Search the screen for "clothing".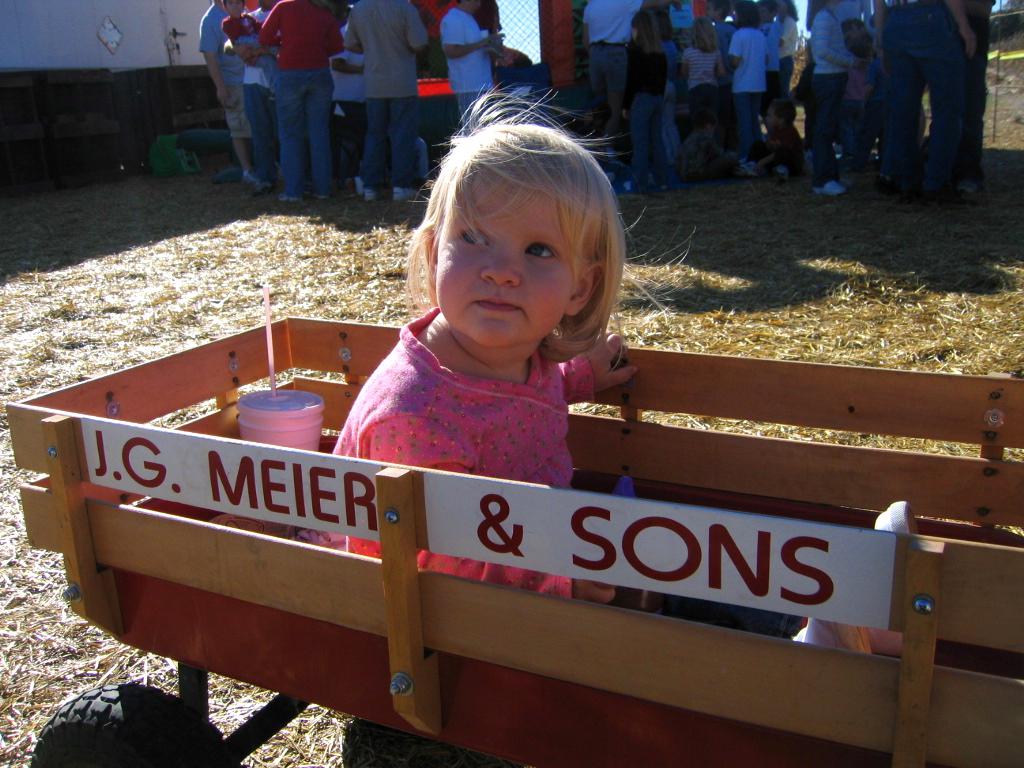
Found at left=316, top=301, right=599, bottom=601.
